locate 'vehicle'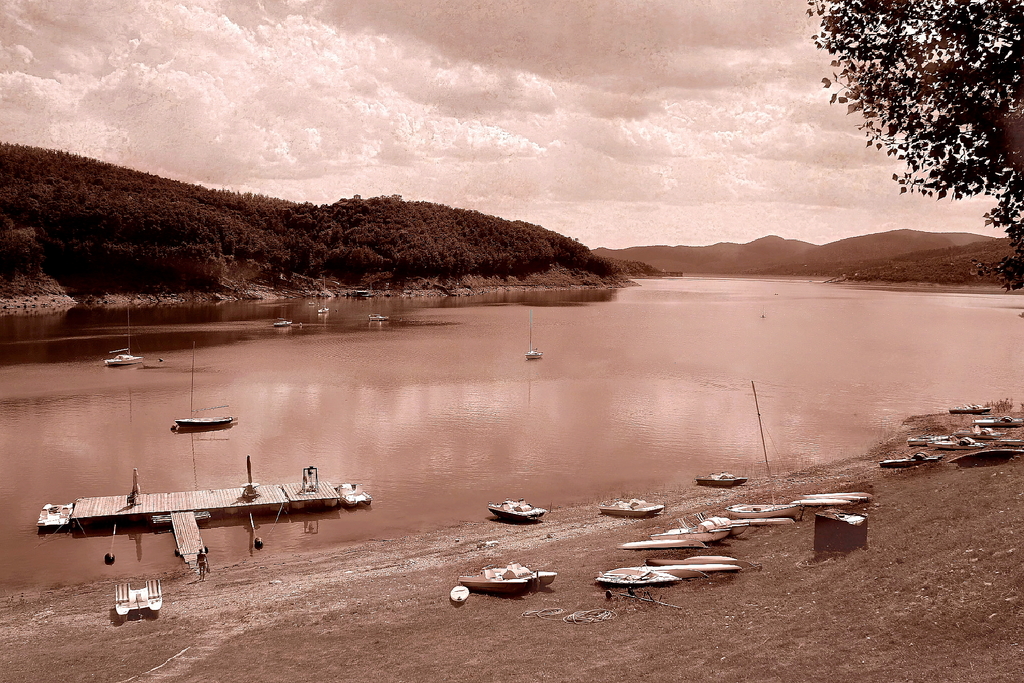
Rect(604, 497, 672, 520)
